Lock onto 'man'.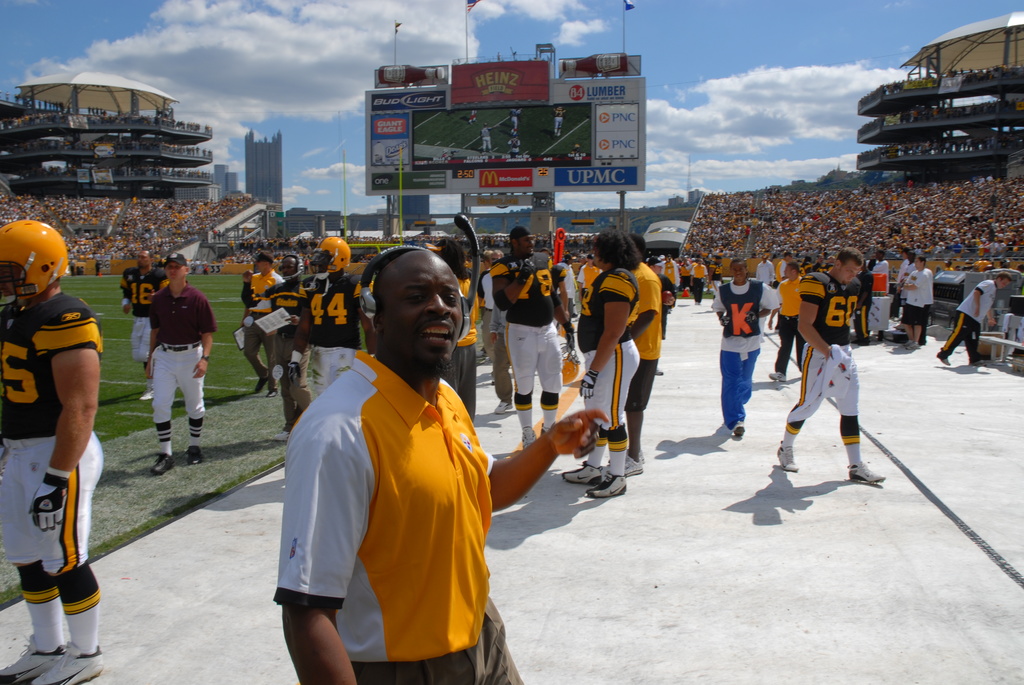
Locked: [left=935, top=270, right=1011, bottom=368].
